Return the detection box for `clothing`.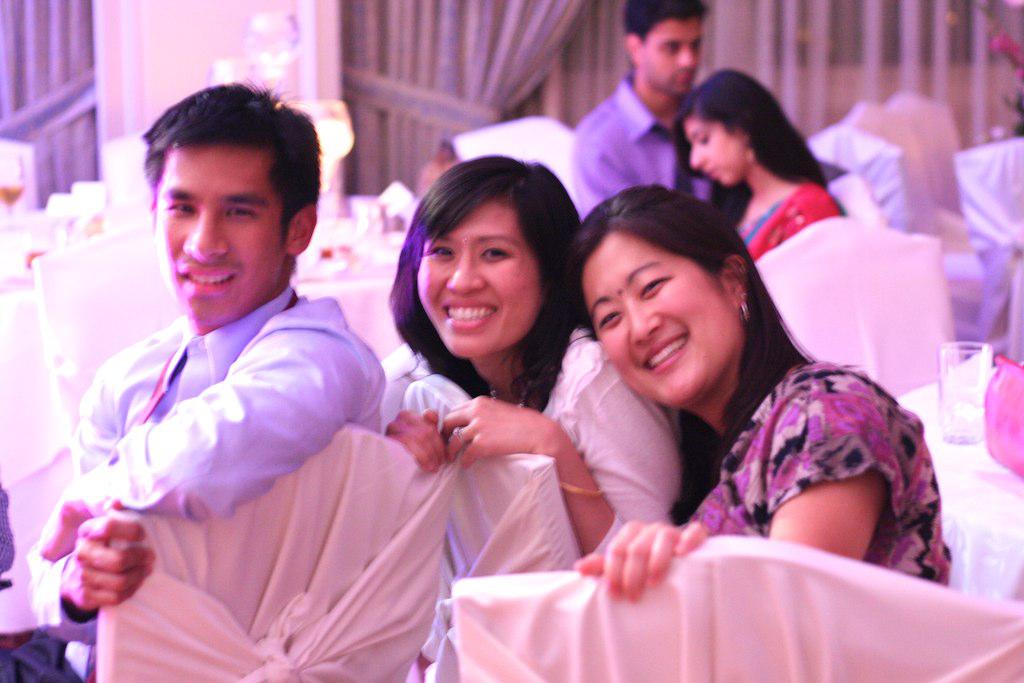
Rect(367, 328, 702, 580).
